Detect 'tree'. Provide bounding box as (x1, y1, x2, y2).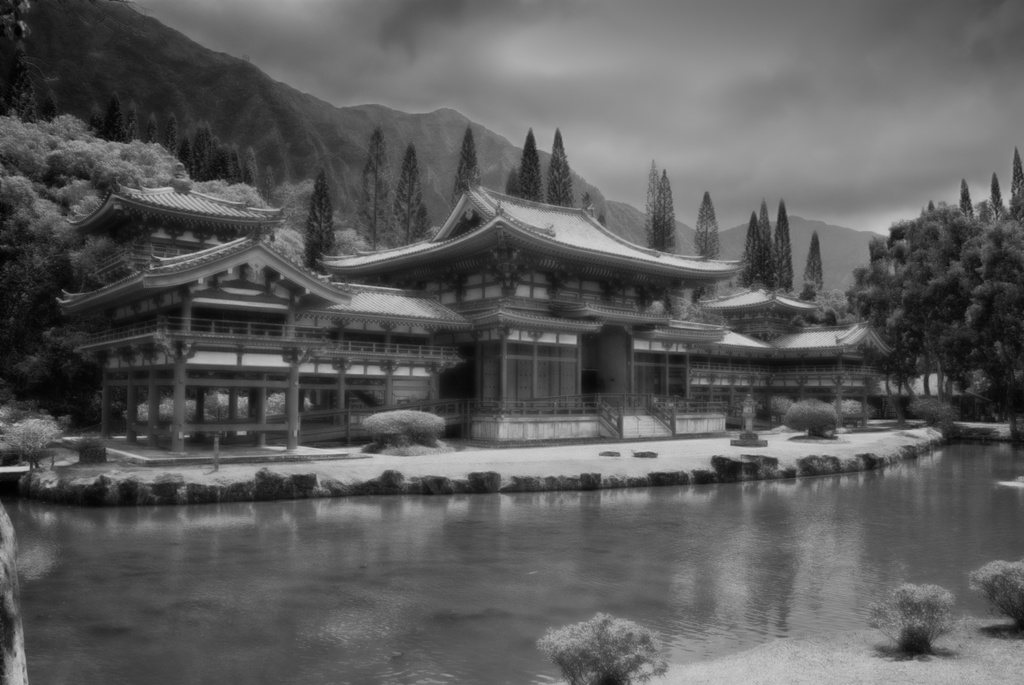
(273, 178, 300, 228).
